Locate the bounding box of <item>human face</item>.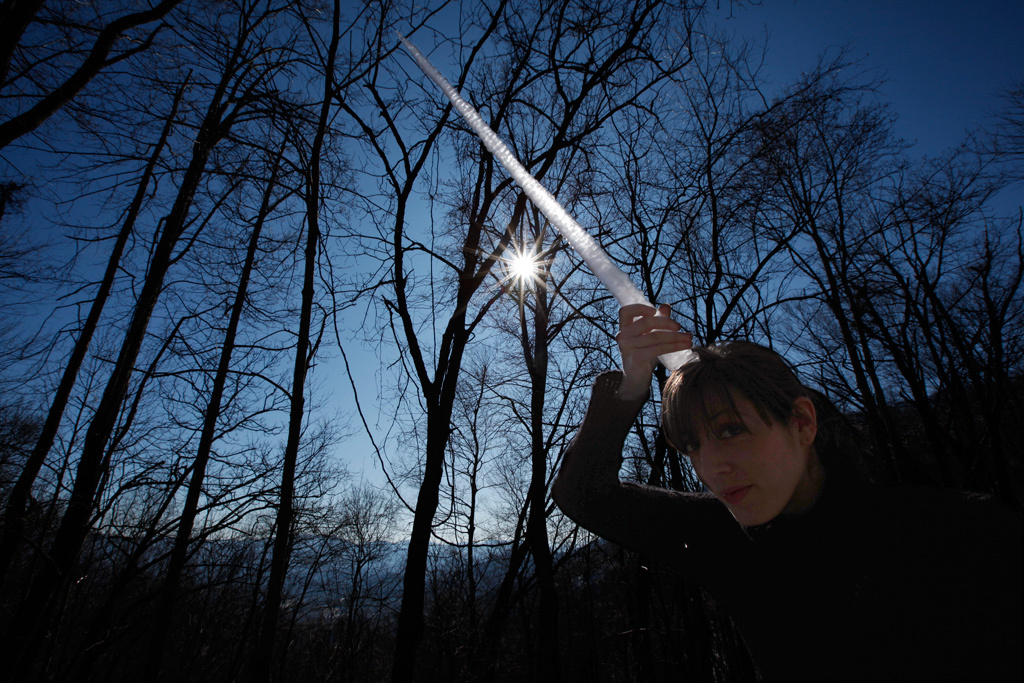
Bounding box: pyautogui.locateOnScreen(676, 384, 805, 526).
